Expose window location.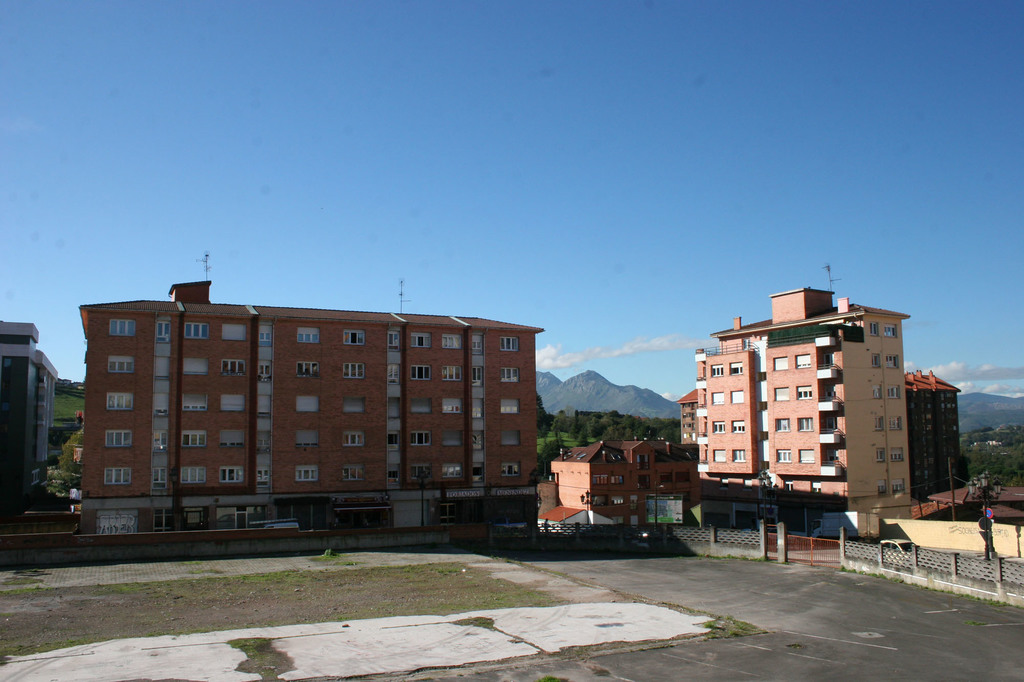
Exposed at <bbox>183, 393, 205, 413</bbox>.
